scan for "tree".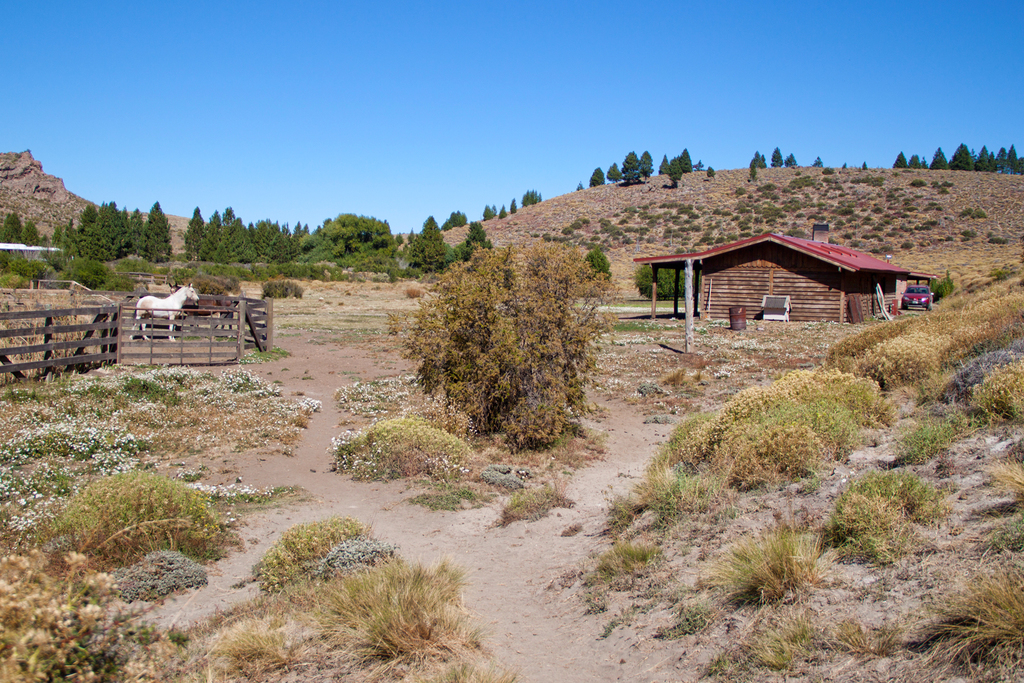
Scan result: x1=51 y1=222 x2=65 y2=253.
